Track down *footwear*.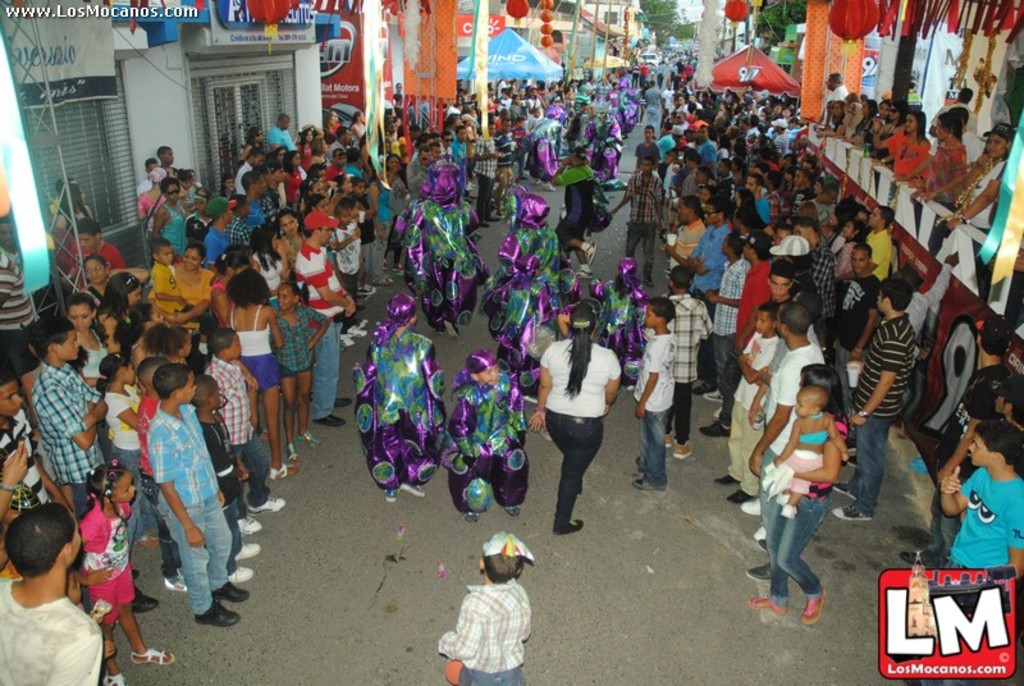
Tracked to [357,298,365,308].
